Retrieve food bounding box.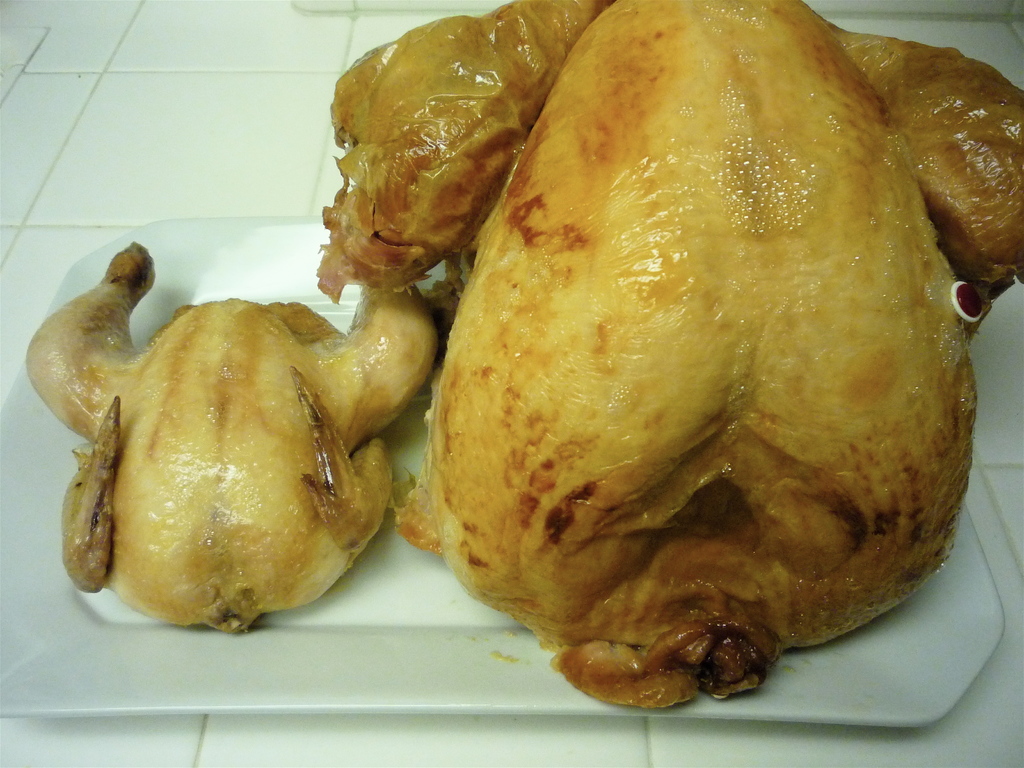
Bounding box: 20 244 438 638.
